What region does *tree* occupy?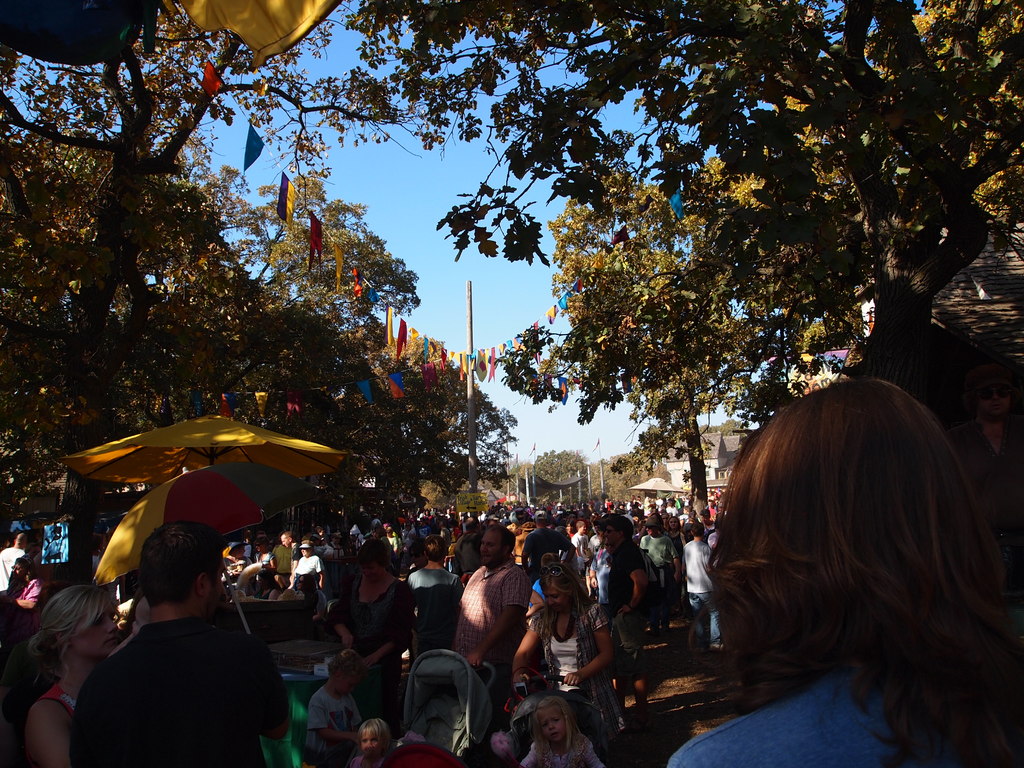
[0,0,515,531].
